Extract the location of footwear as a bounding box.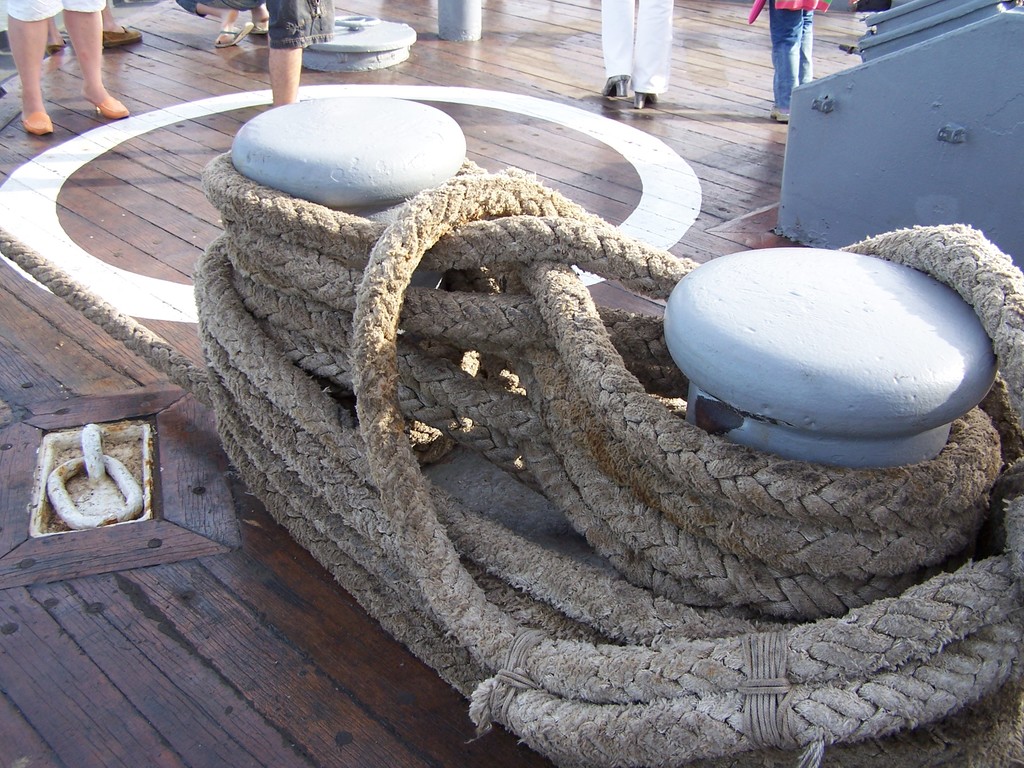
91/96/128/118.
